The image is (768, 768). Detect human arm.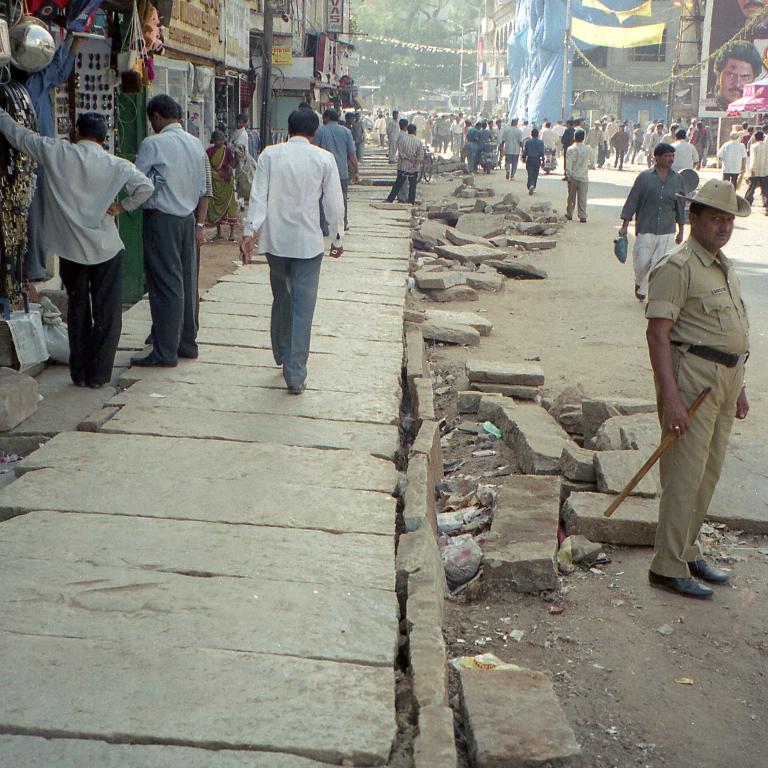
Detection: select_region(675, 179, 680, 247).
